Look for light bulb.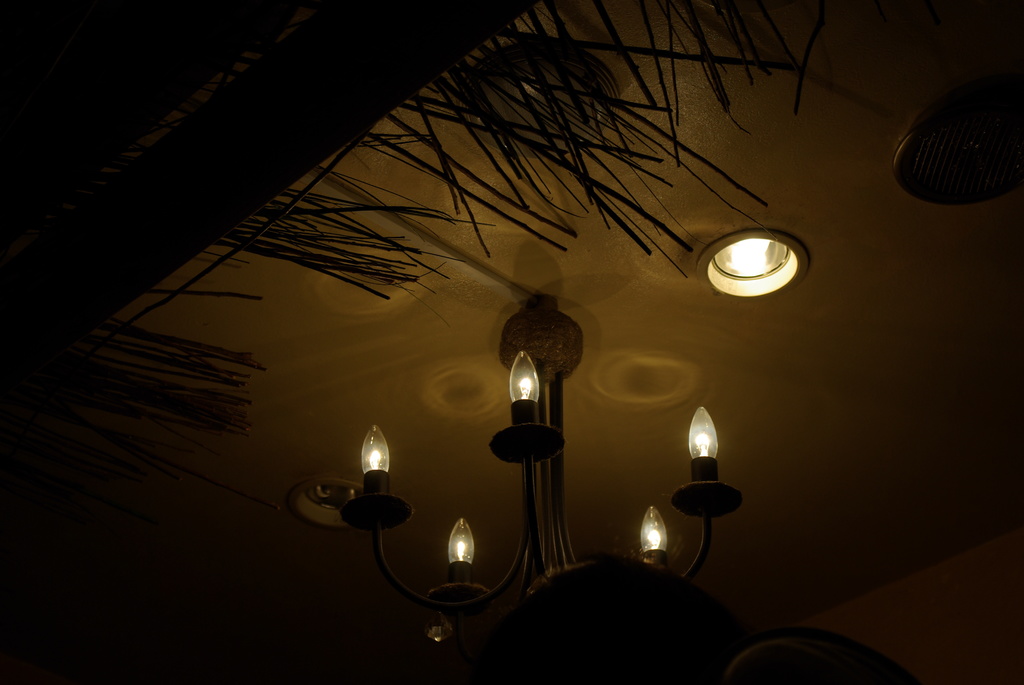
Found: l=447, t=516, r=475, b=562.
